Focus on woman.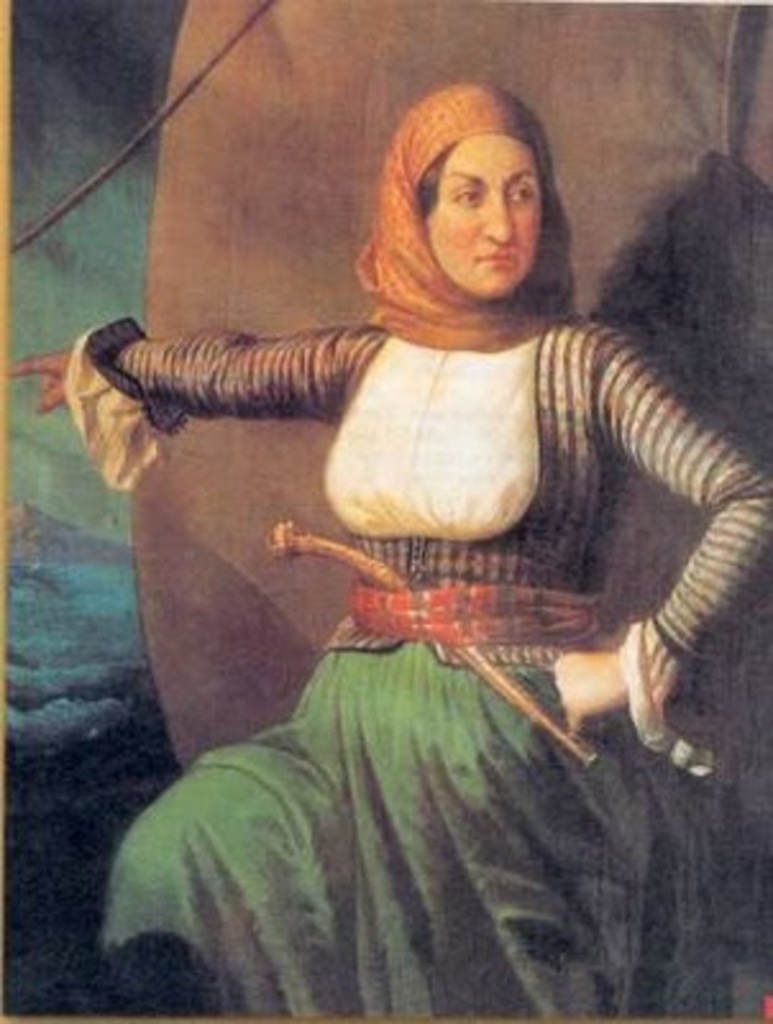
Focused at [x1=8, y1=84, x2=770, y2=1021].
